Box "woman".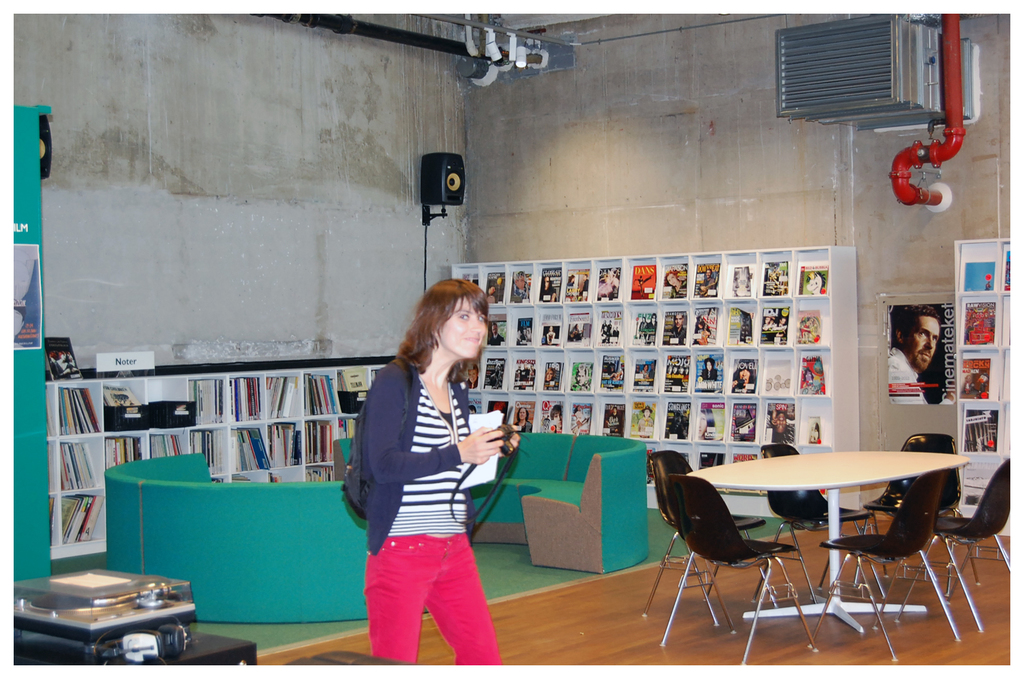
{"left": 636, "top": 405, "right": 653, "bottom": 438}.
